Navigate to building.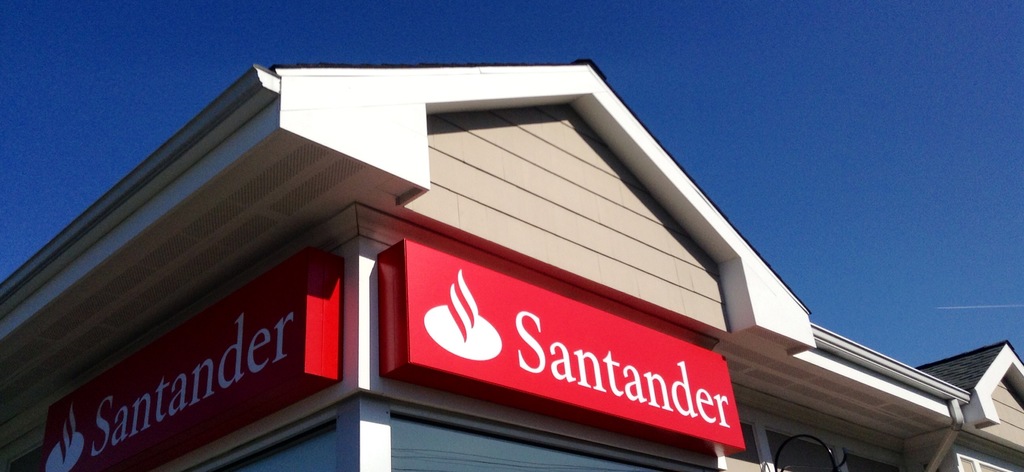
Navigation target: [x1=0, y1=57, x2=1023, y2=471].
